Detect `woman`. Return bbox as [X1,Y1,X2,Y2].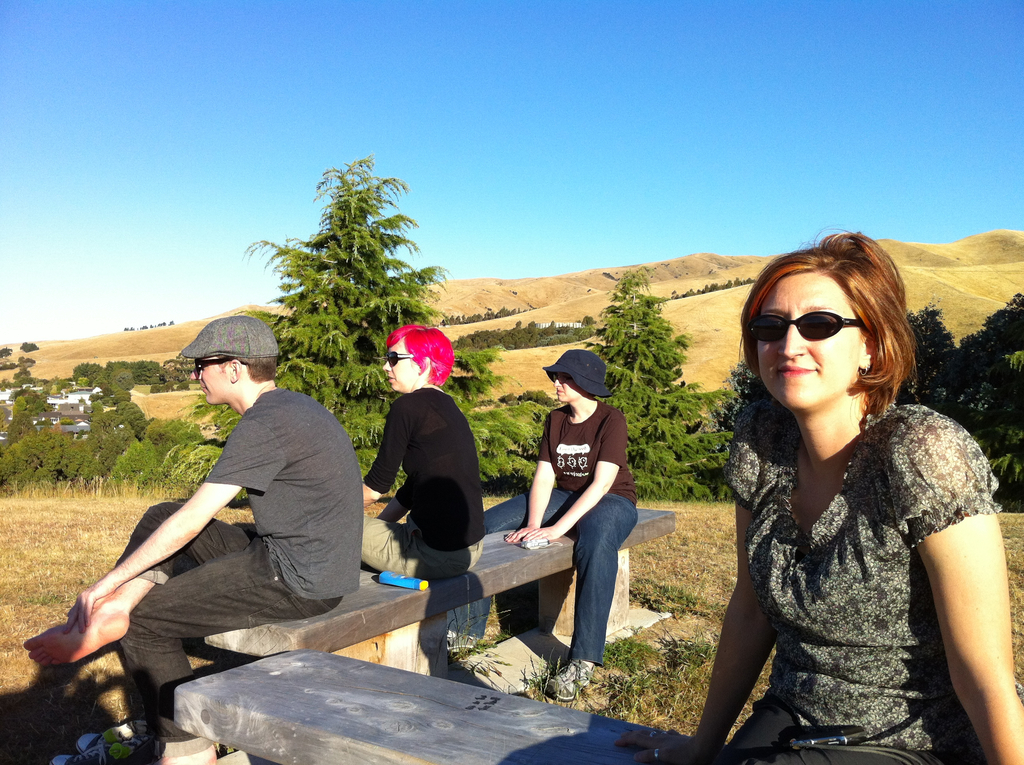
[355,325,488,581].
